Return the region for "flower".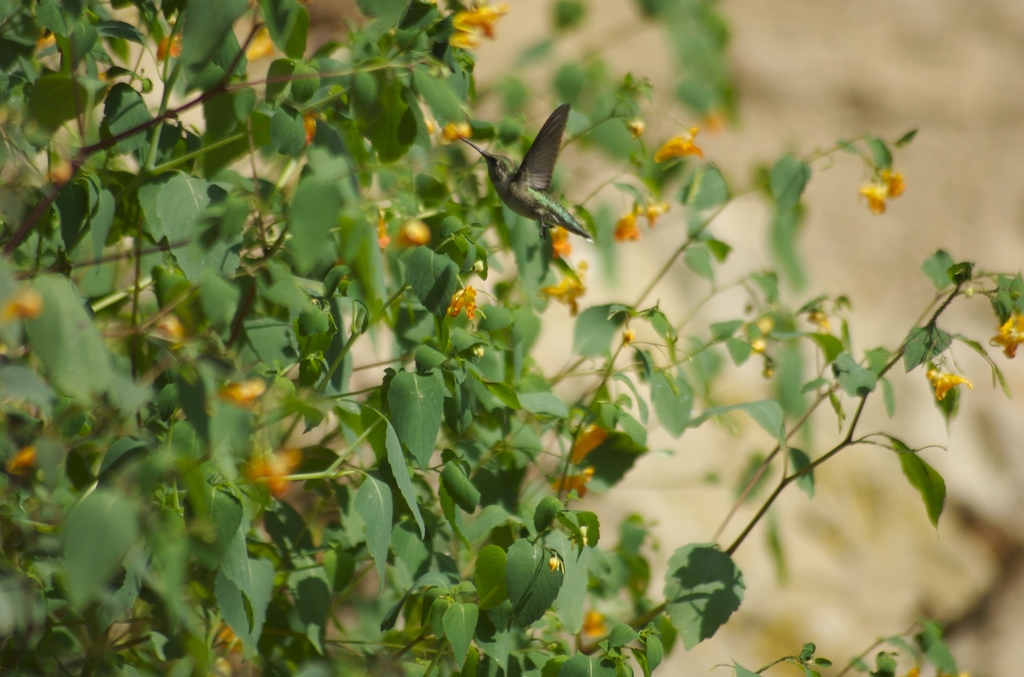
(47, 163, 72, 188).
